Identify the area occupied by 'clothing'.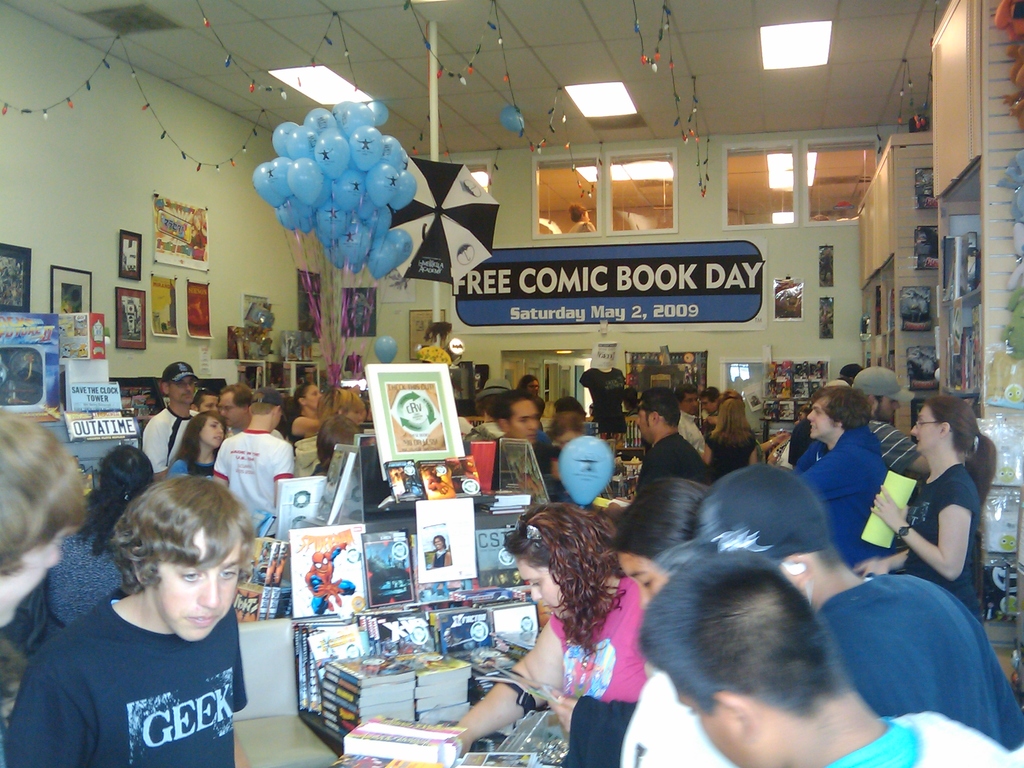
Area: detection(616, 676, 746, 765).
